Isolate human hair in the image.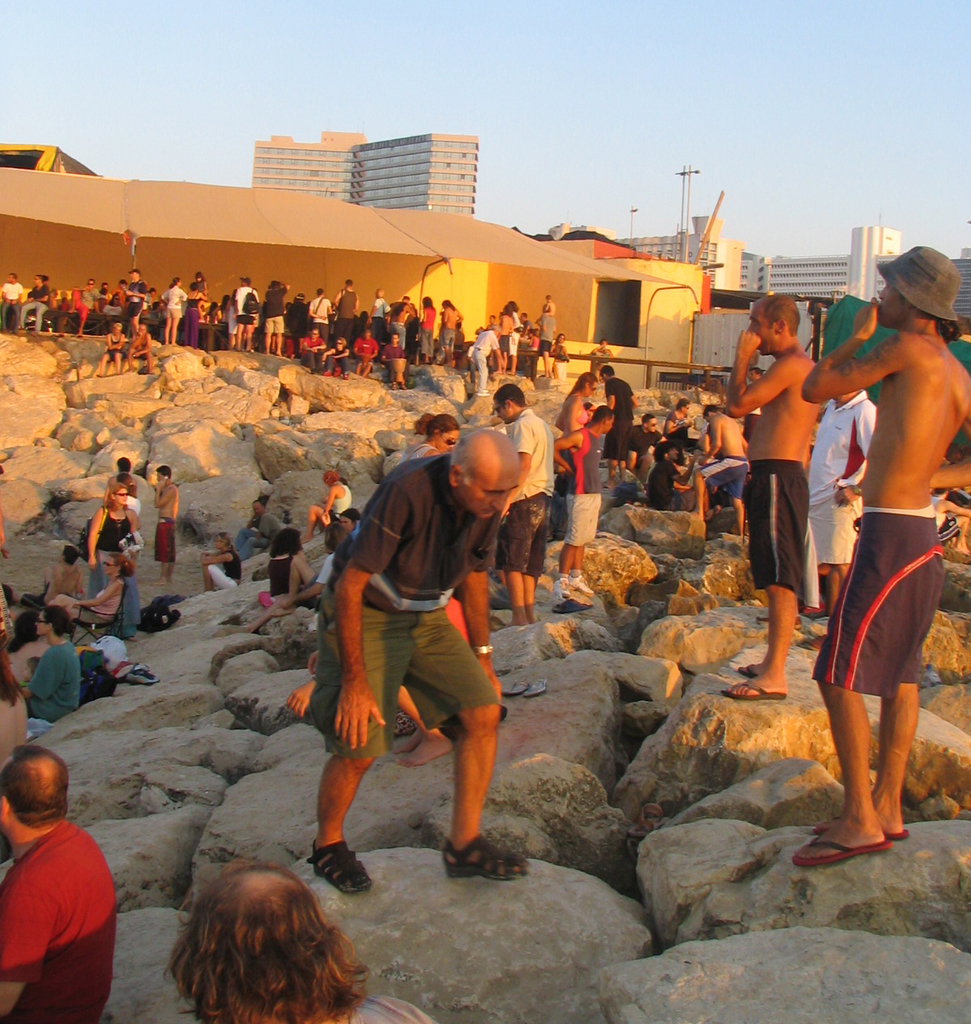
Isolated region: bbox=[116, 457, 131, 474].
